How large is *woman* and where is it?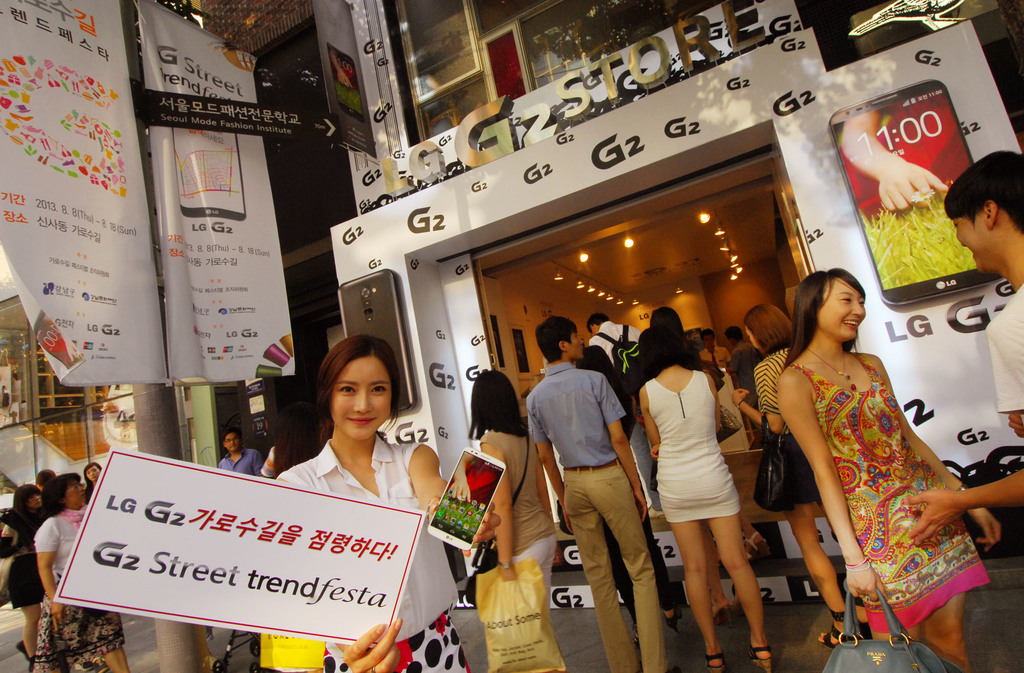
Bounding box: (x1=0, y1=482, x2=47, y2=665).
